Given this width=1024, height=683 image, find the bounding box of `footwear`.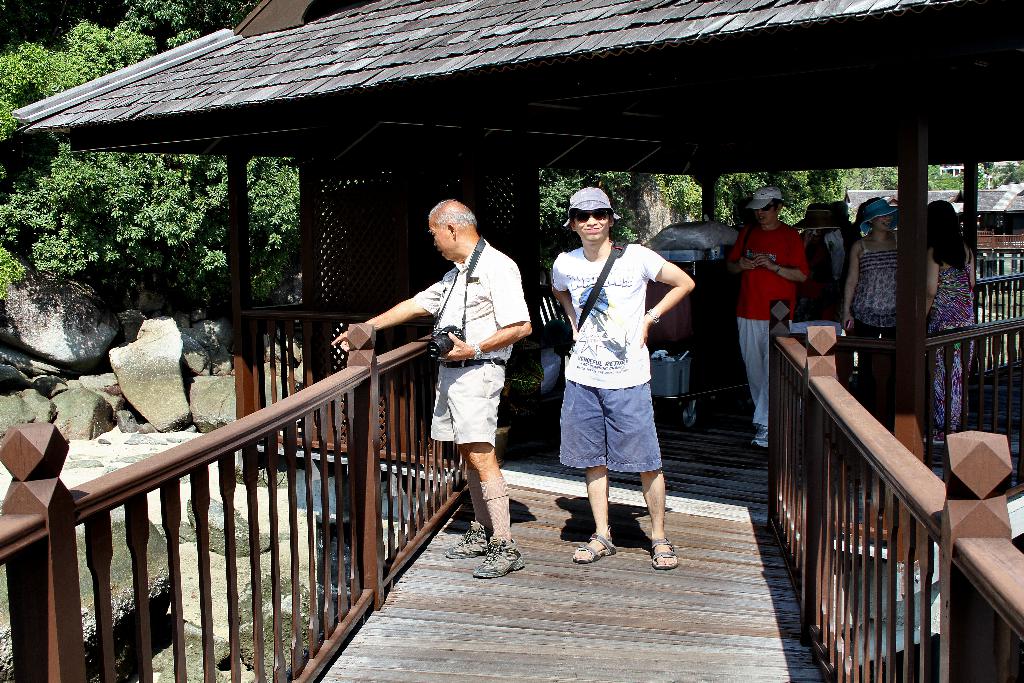
region(568, 525, 621, 565).
